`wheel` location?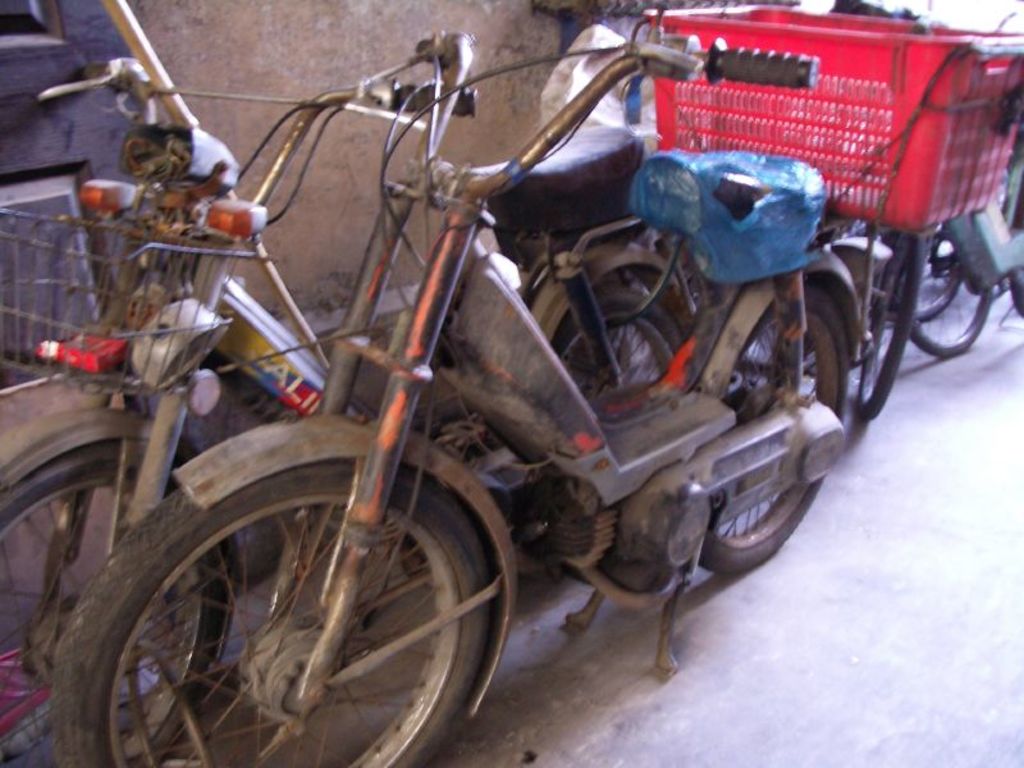
Rect(808, 219, 909, 321)
